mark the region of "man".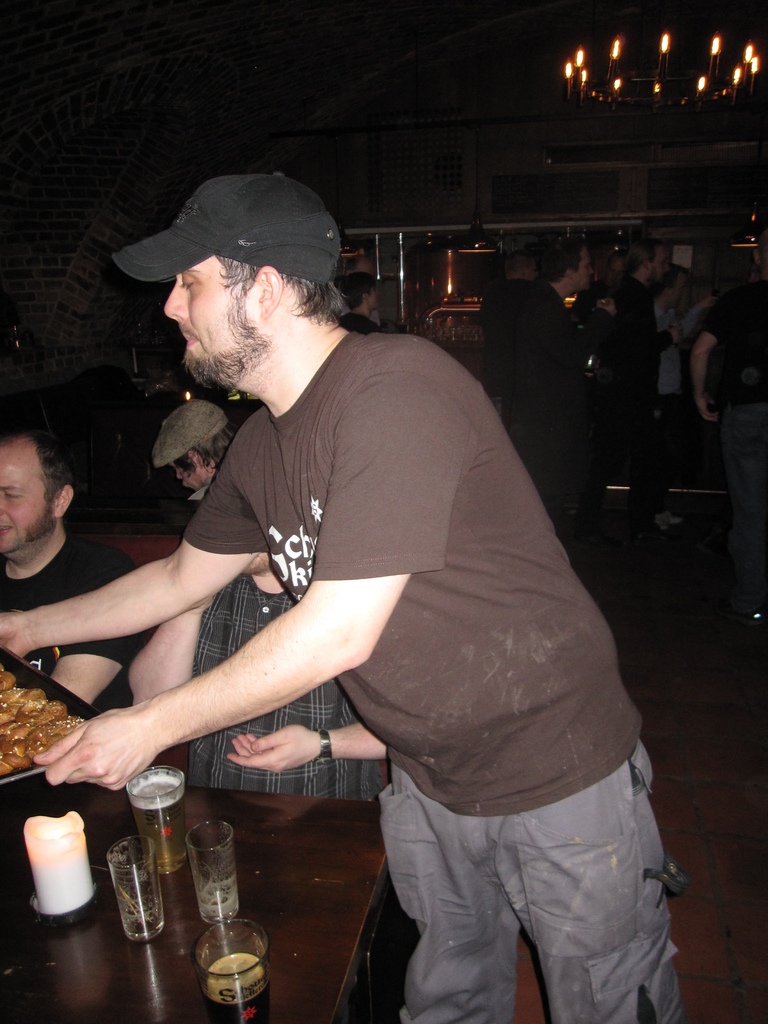
Region: crop(333, 271, 382, 330).
